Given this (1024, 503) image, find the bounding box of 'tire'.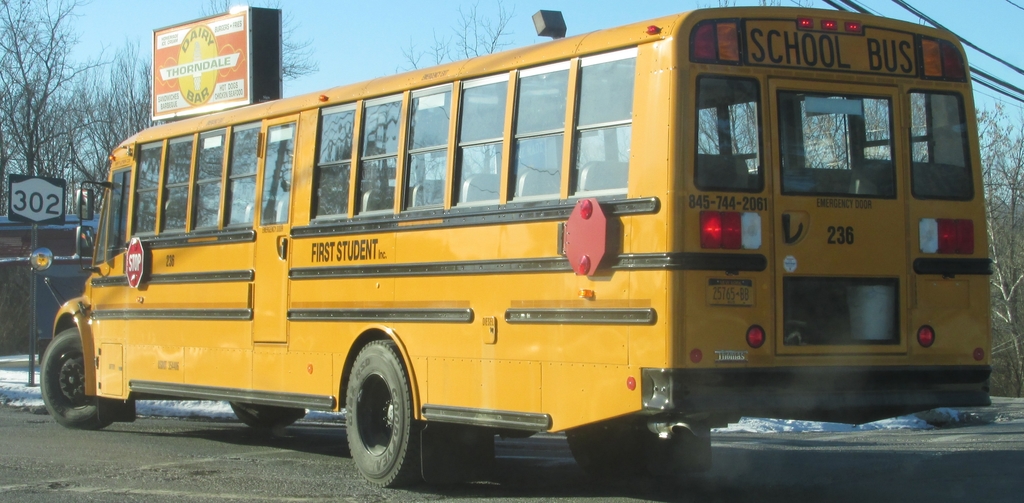
l=40, t=326, r=113, b=427.
